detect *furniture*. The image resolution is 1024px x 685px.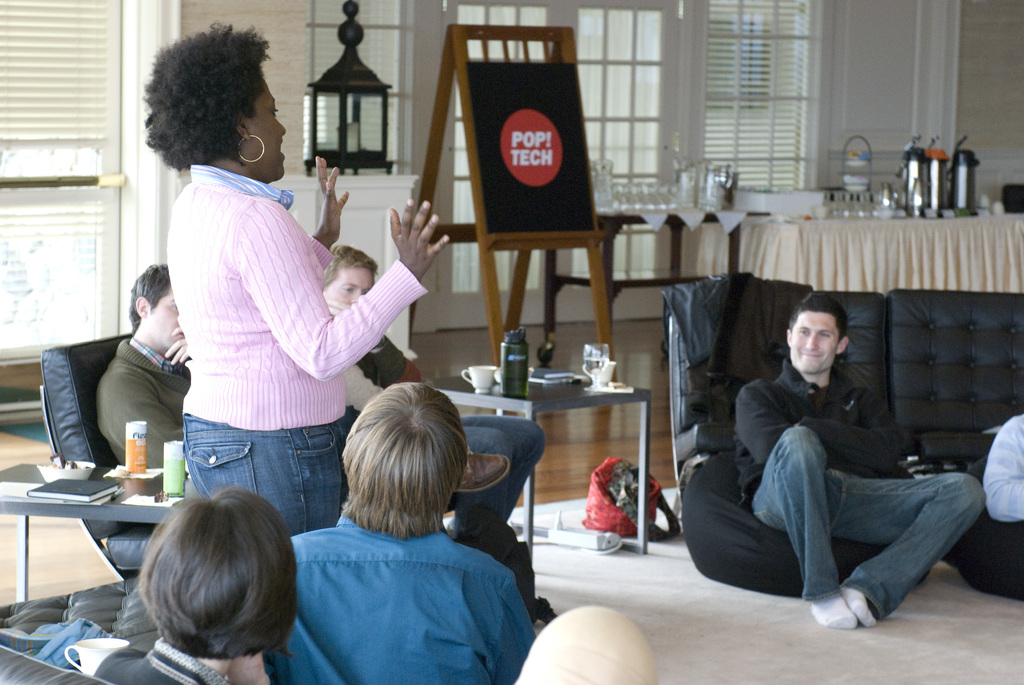
545 207 772 343.
